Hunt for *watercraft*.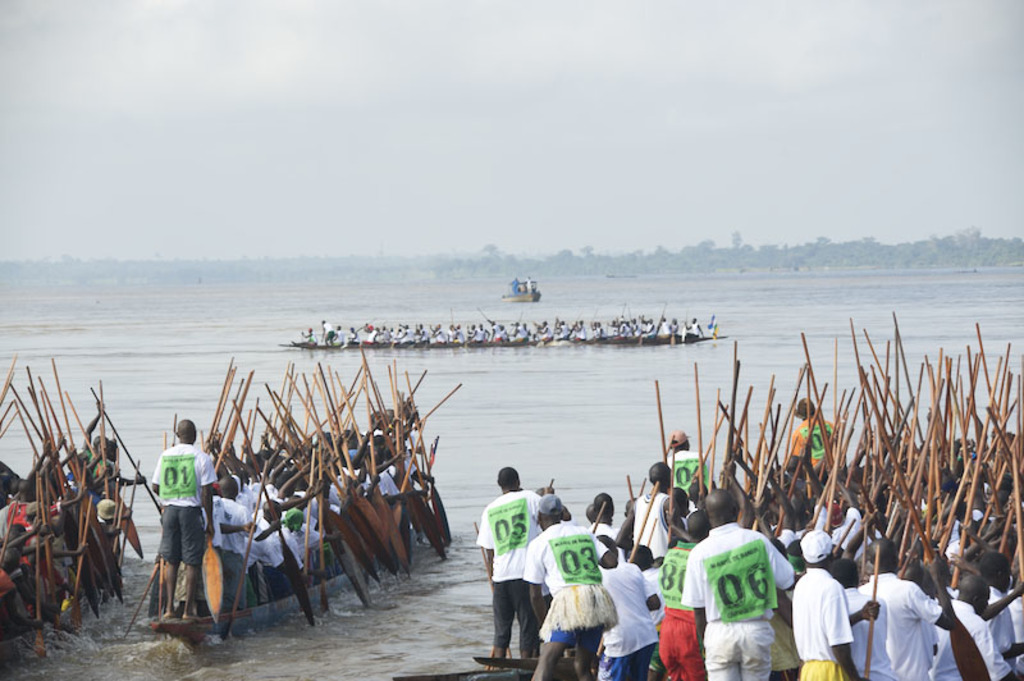
Hunted down at [left=141, top=513, right=449, bottom=627].
